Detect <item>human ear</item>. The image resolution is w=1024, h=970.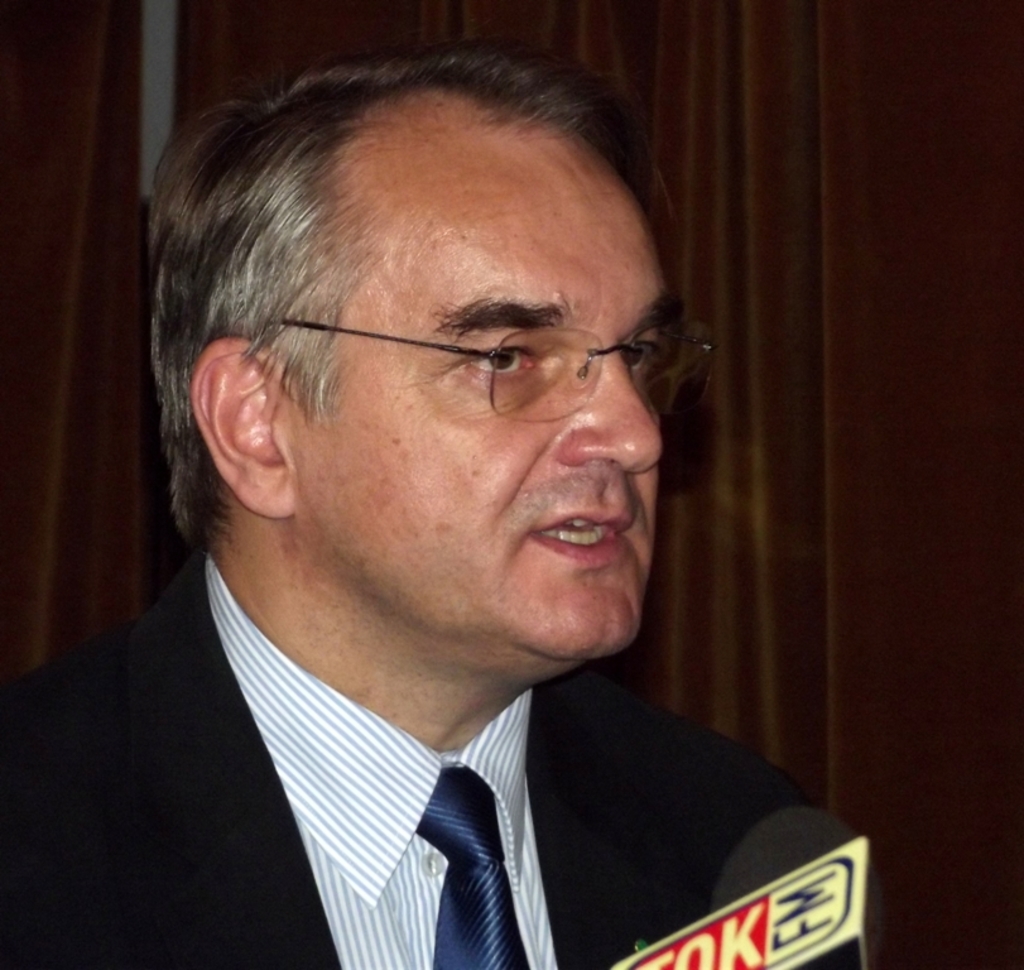
{"x1": 188, "y1": 342, "x2": 295, "y2": 515}.
